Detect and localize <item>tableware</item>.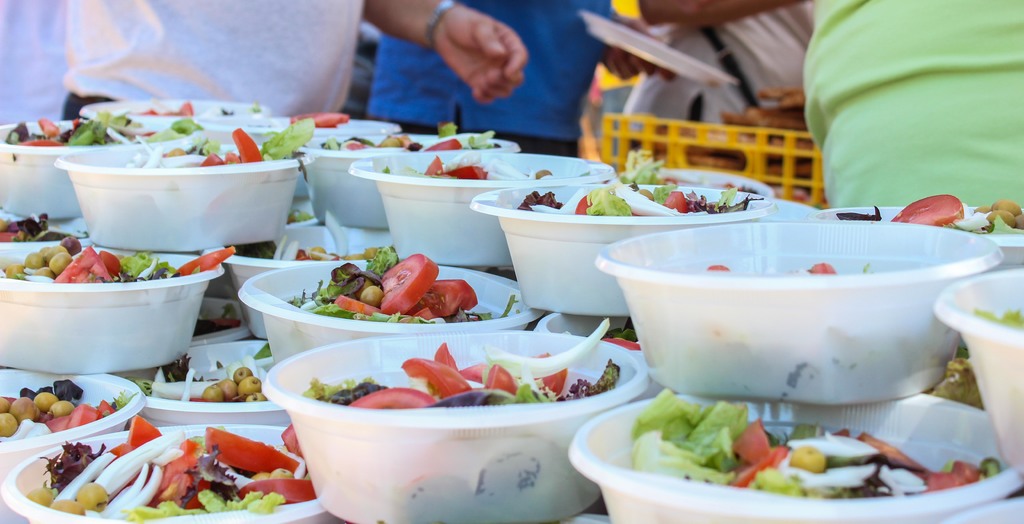
Localized at select_region(589, 218, 1004, 417).
